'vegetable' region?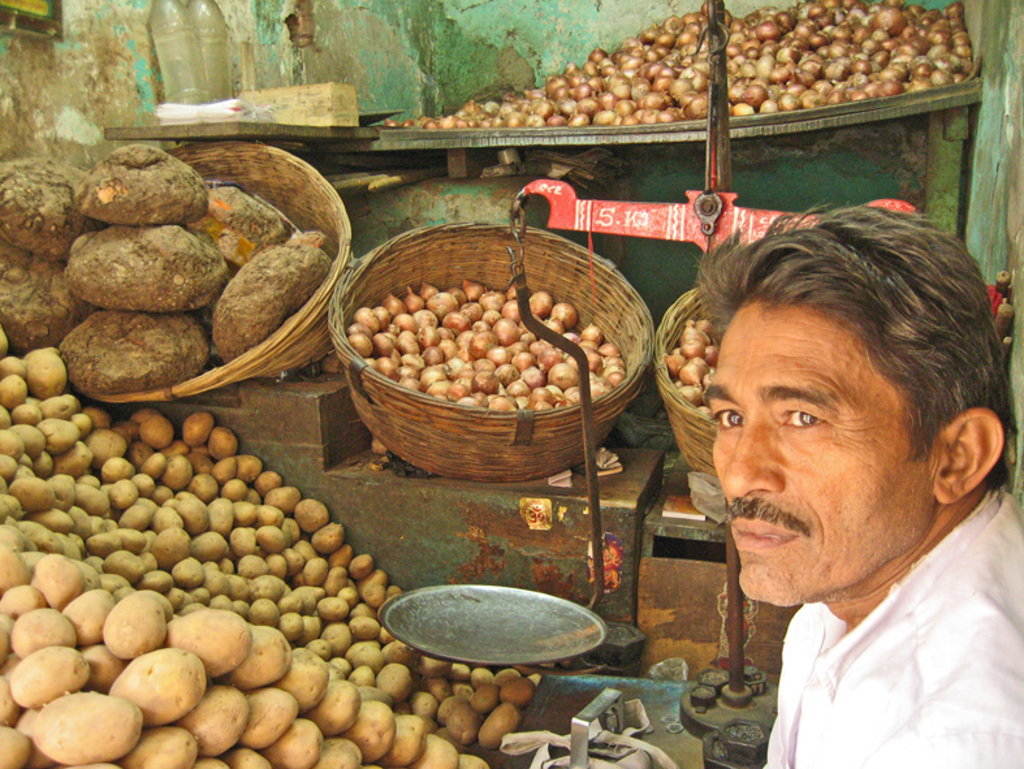
bbox=(0, 455, 14, 475)
